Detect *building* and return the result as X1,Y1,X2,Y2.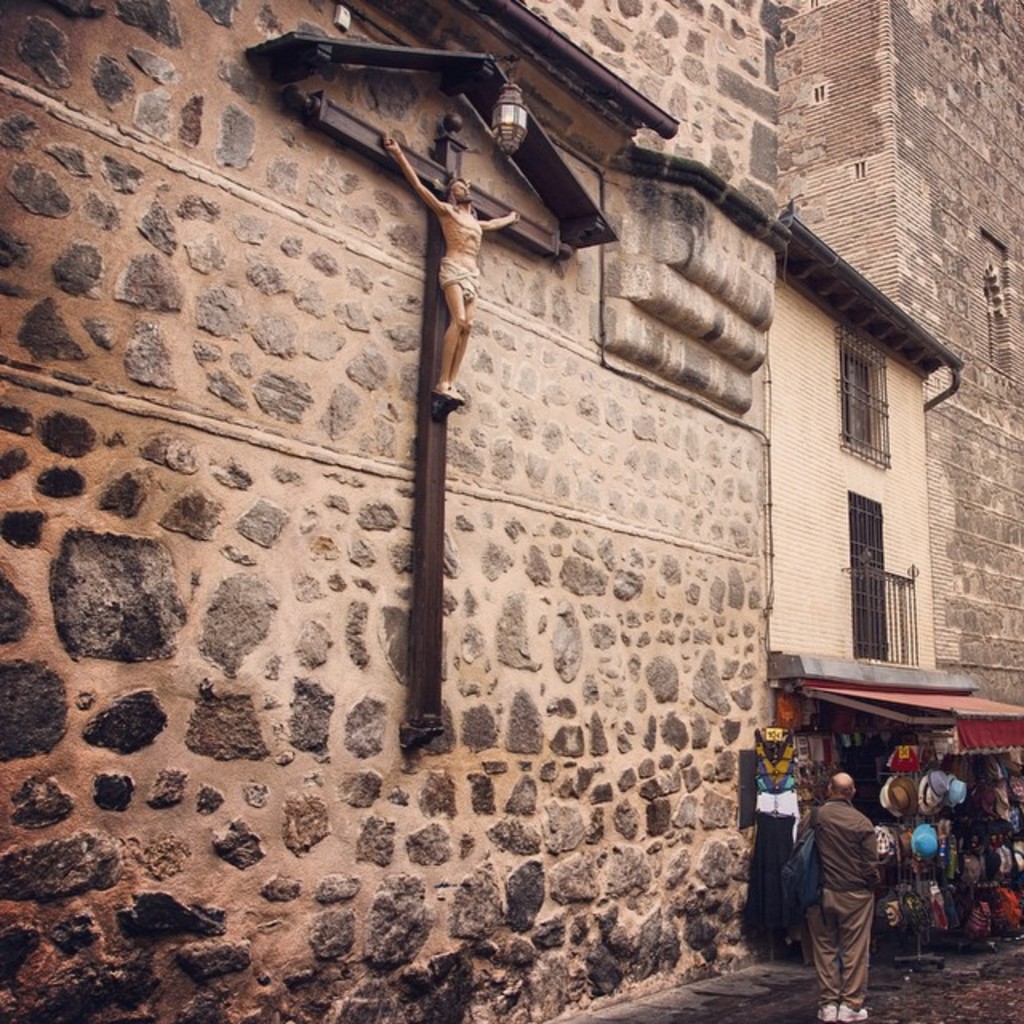
0,0,1022,1022.
